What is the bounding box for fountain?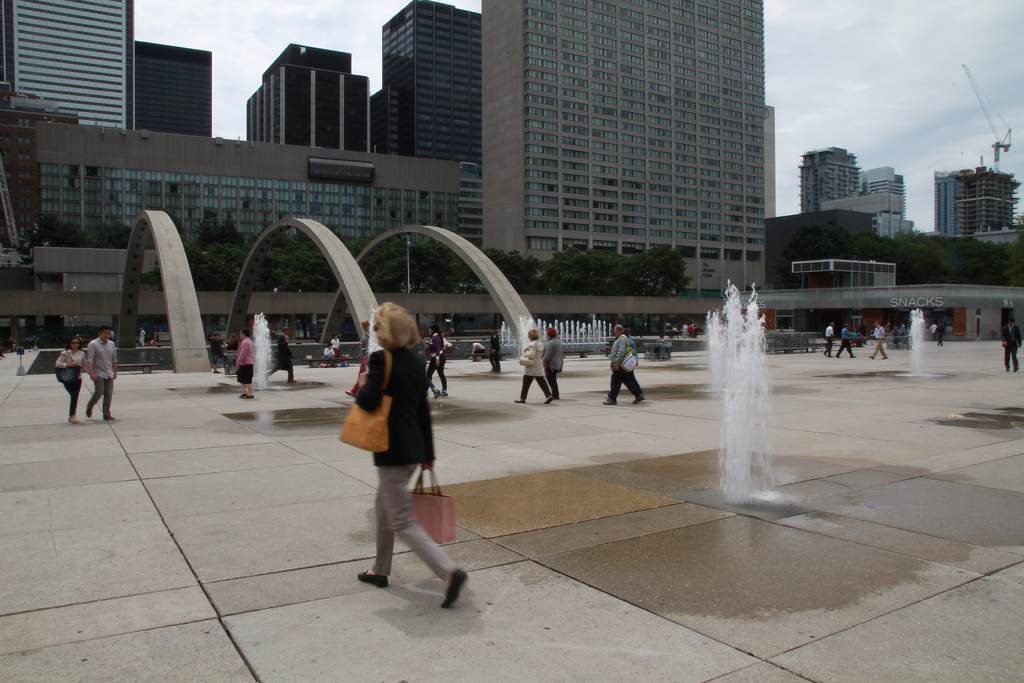
{"left": 490, "top": 314, "right": 616, "bottom": 352}.
